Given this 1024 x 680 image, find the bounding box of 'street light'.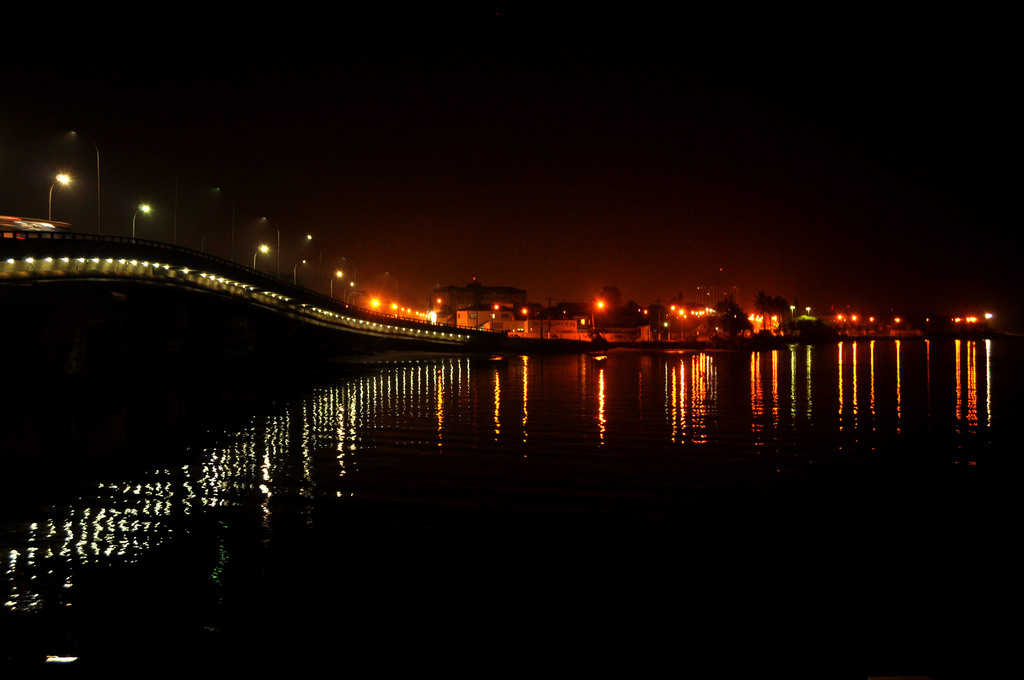
<bbox>341, 254, 358, 276</bbox>.
